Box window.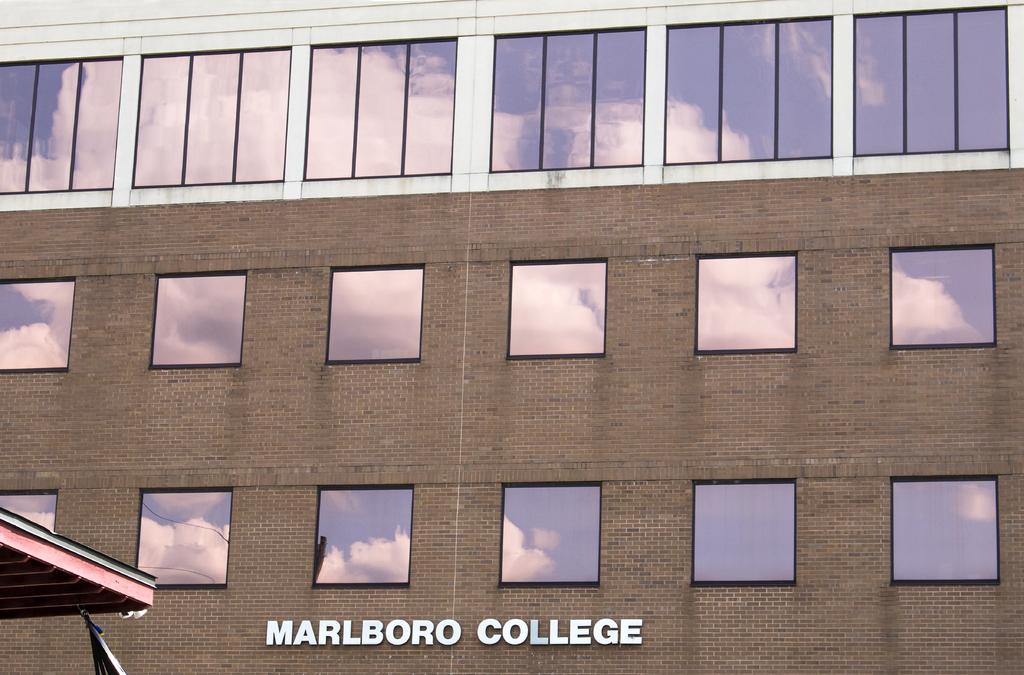
328 263 420 363.
